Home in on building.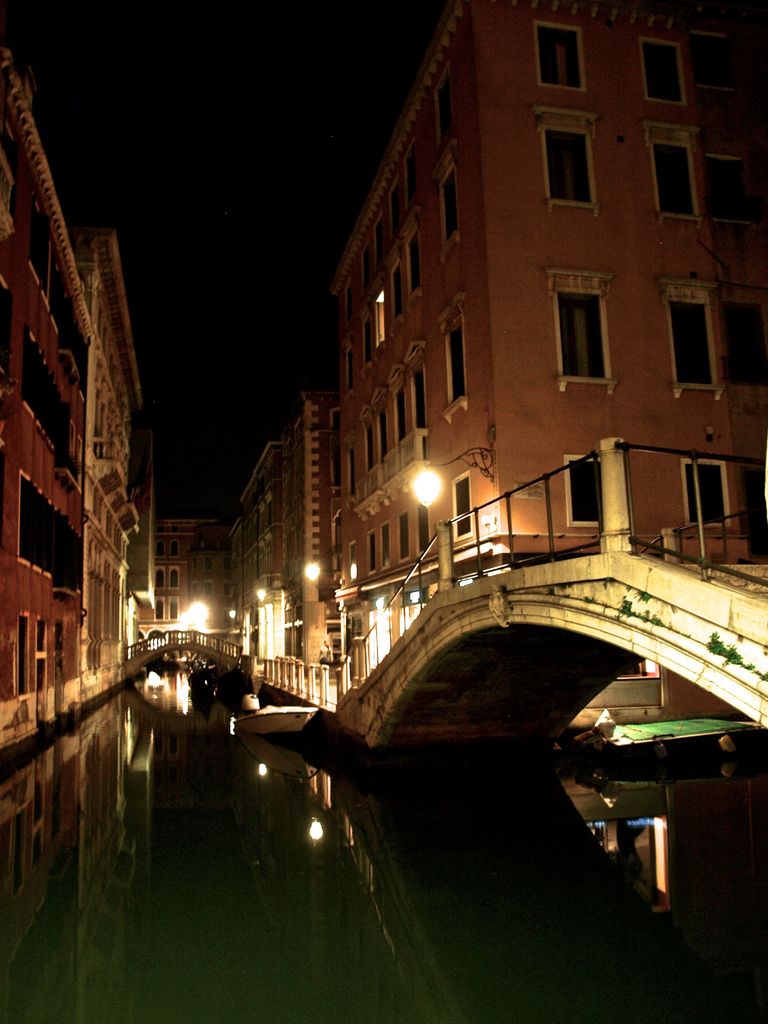
Homed in at <box>0,44,157,767</box>.
